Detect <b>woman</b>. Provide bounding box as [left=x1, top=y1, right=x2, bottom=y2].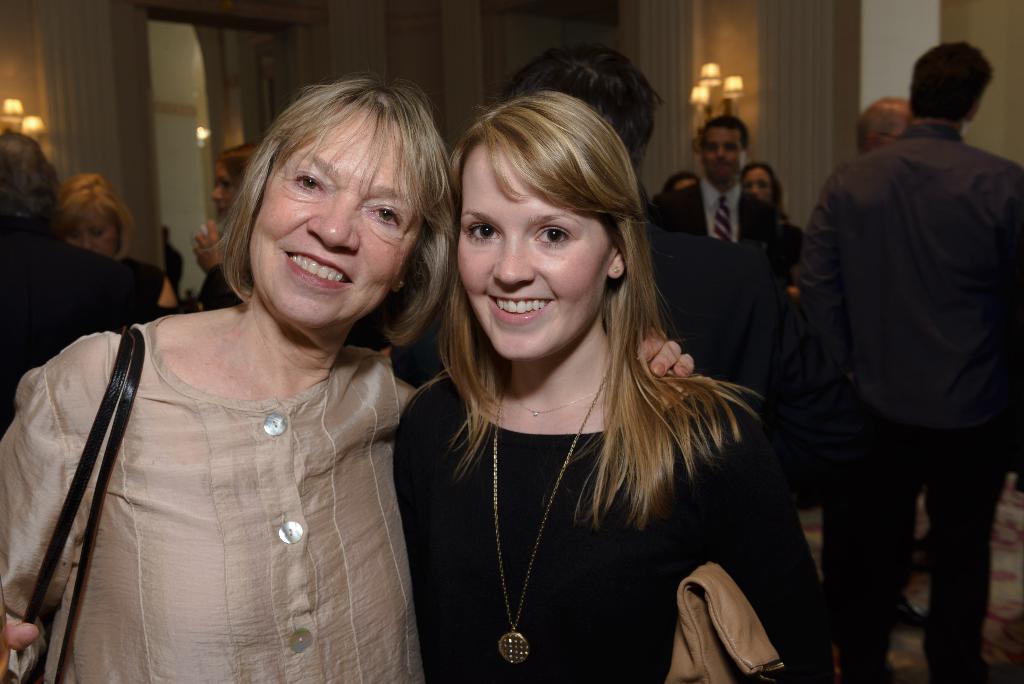
[left=740, top=163, right=803, bottom=300].
